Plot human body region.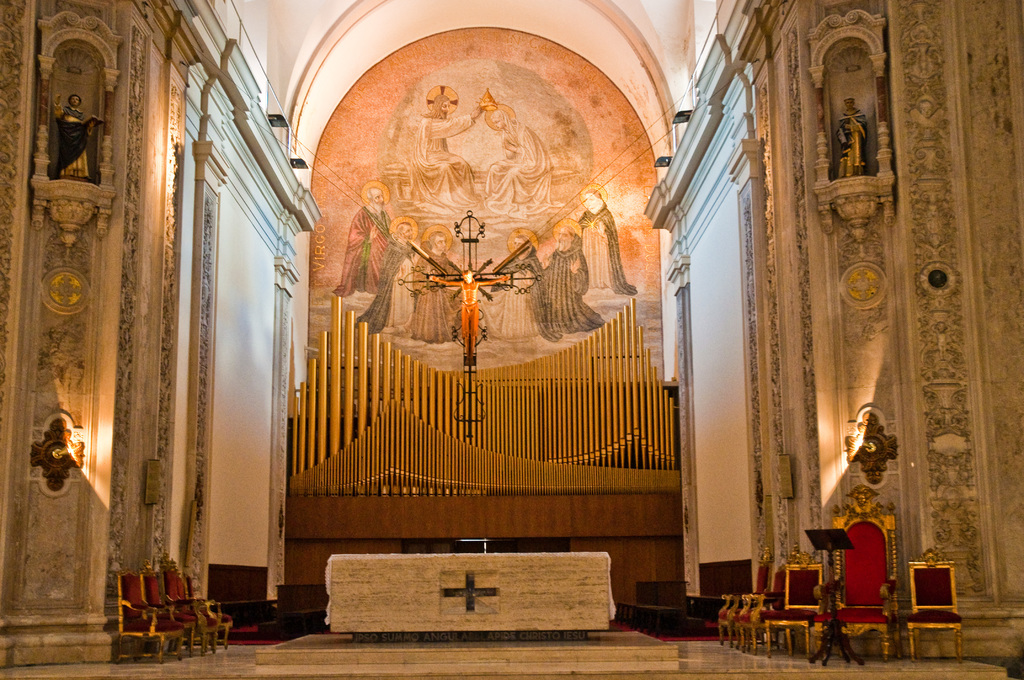
Plotted at box=[331, 184, 391, 298].
